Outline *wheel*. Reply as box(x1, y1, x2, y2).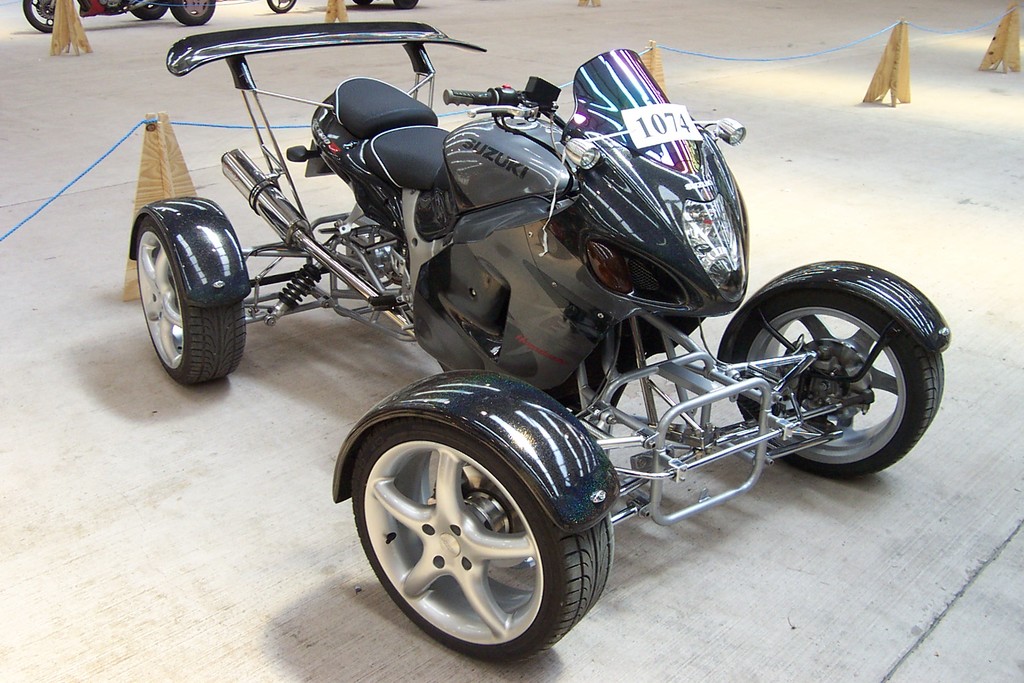
box(355, 397, 619, 660).
